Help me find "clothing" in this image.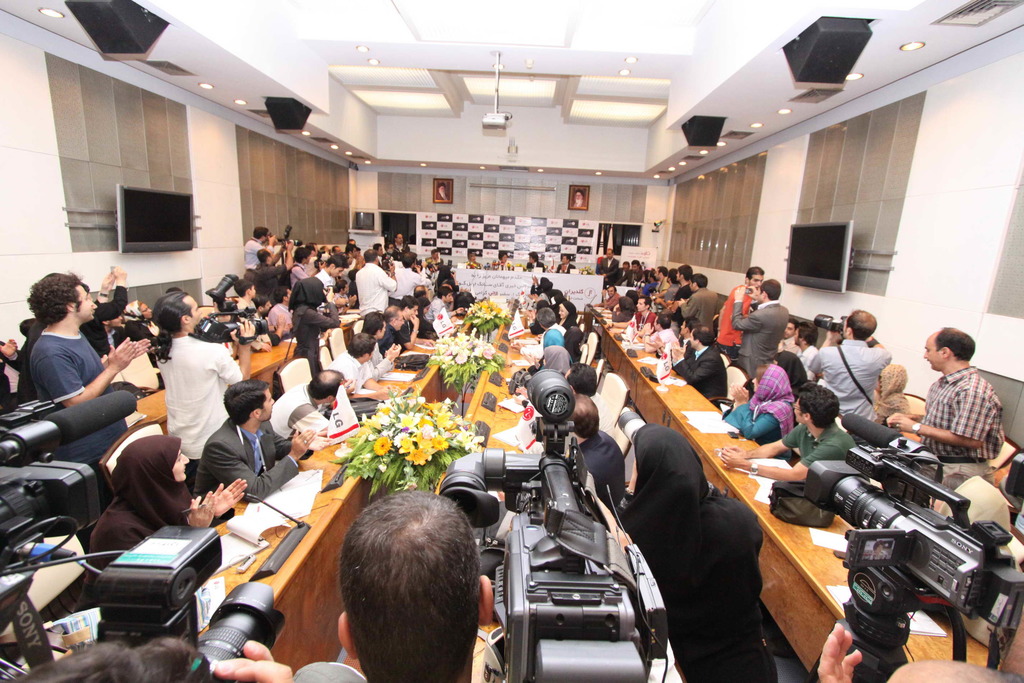
Found it: (x1=669, y1=287, x2=690, y2=326).
